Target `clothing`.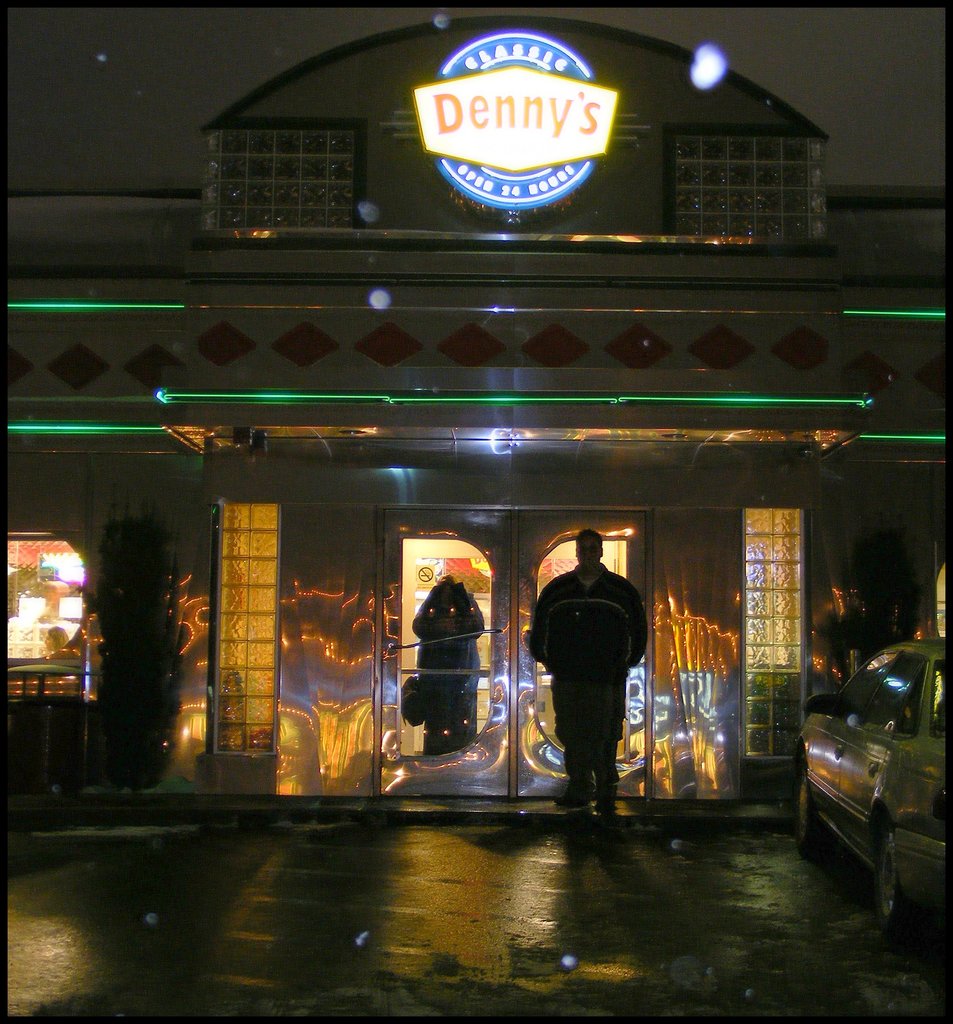
Target region: pyautogui.locateOnScreen(539, 531, 660, 805).
